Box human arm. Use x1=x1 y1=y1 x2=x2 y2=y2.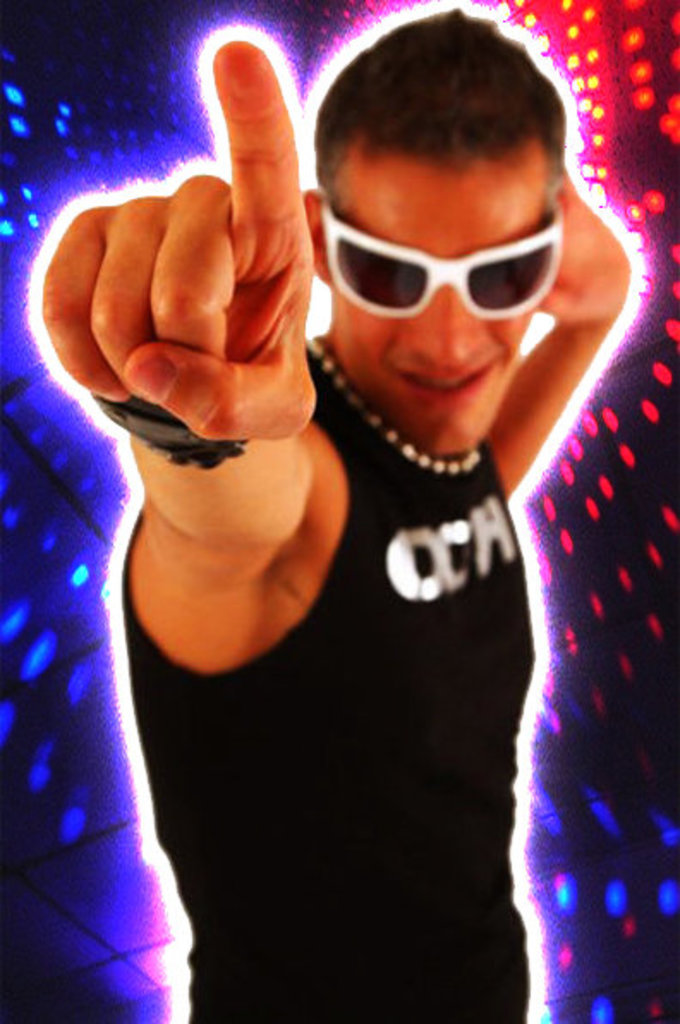
x1=34 y1=33 x2=318 y2=601.
